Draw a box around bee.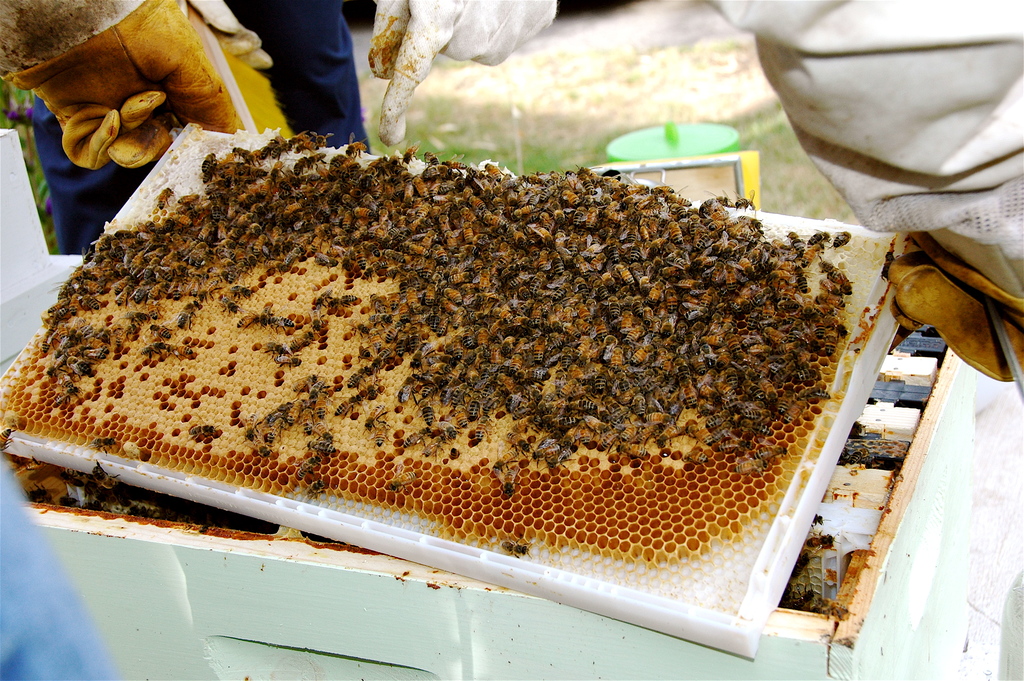
[399,322,417,350].
